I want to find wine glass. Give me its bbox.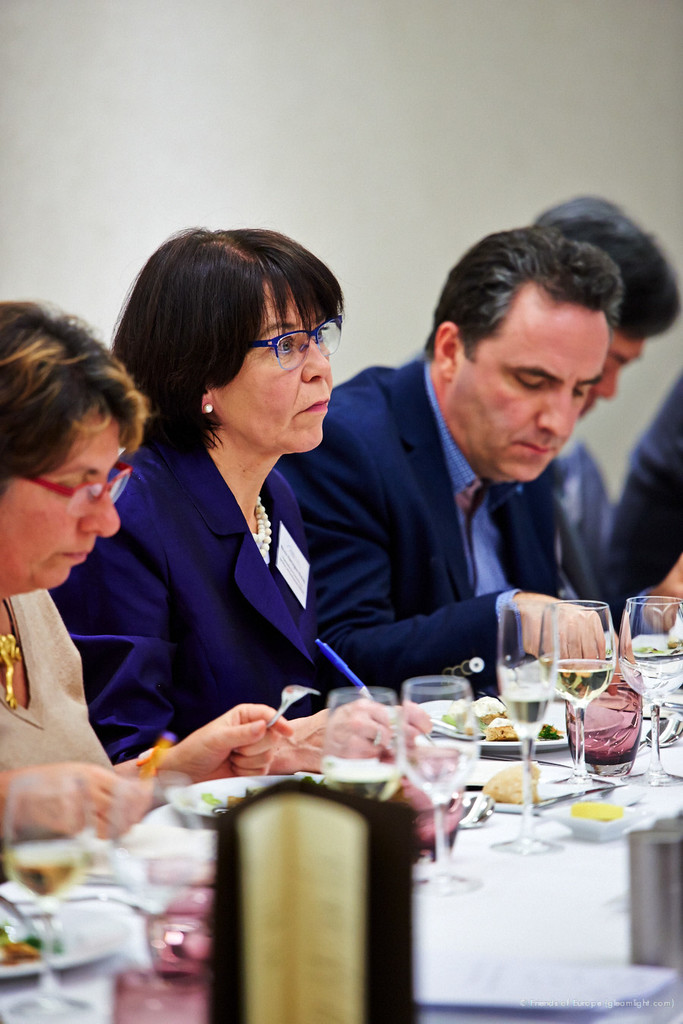
crop(404, 673, 480, 888).
